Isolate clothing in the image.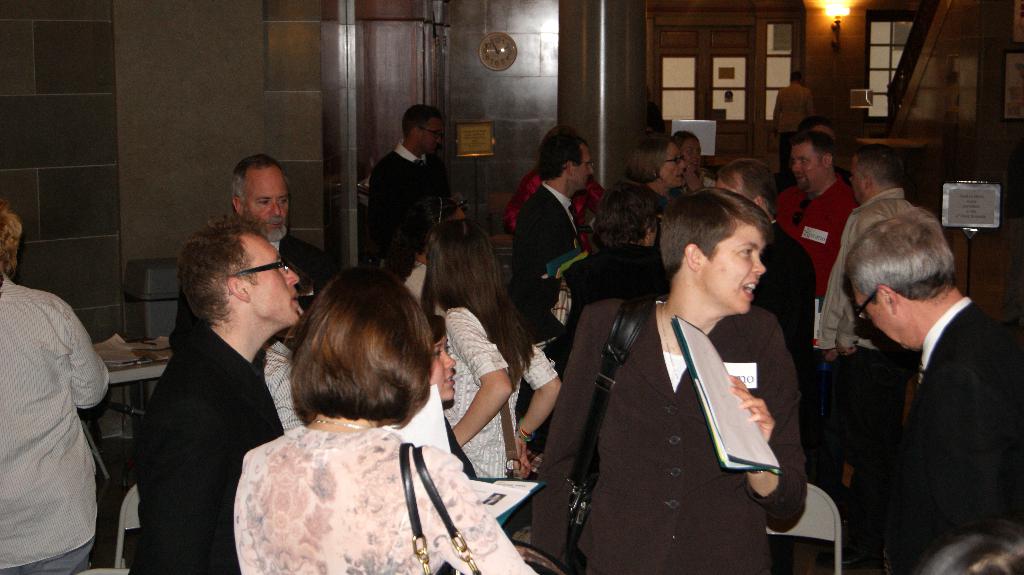
Isolated region: bbox=[561, 246, 675, 298].
